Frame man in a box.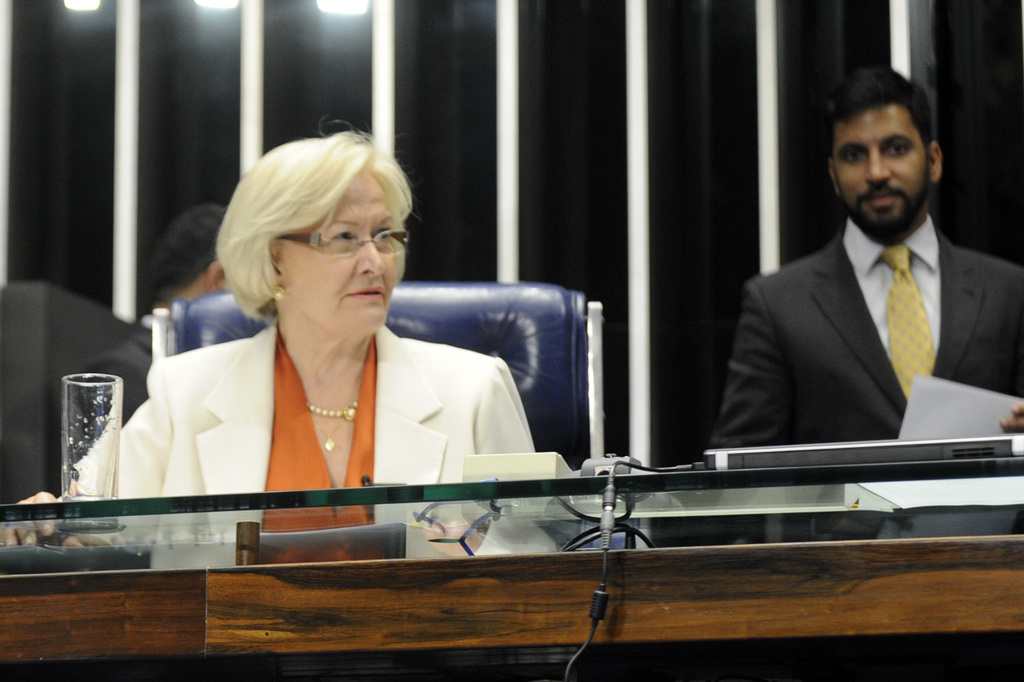
[x1=95, y1=196, x2=232, y2=407].
